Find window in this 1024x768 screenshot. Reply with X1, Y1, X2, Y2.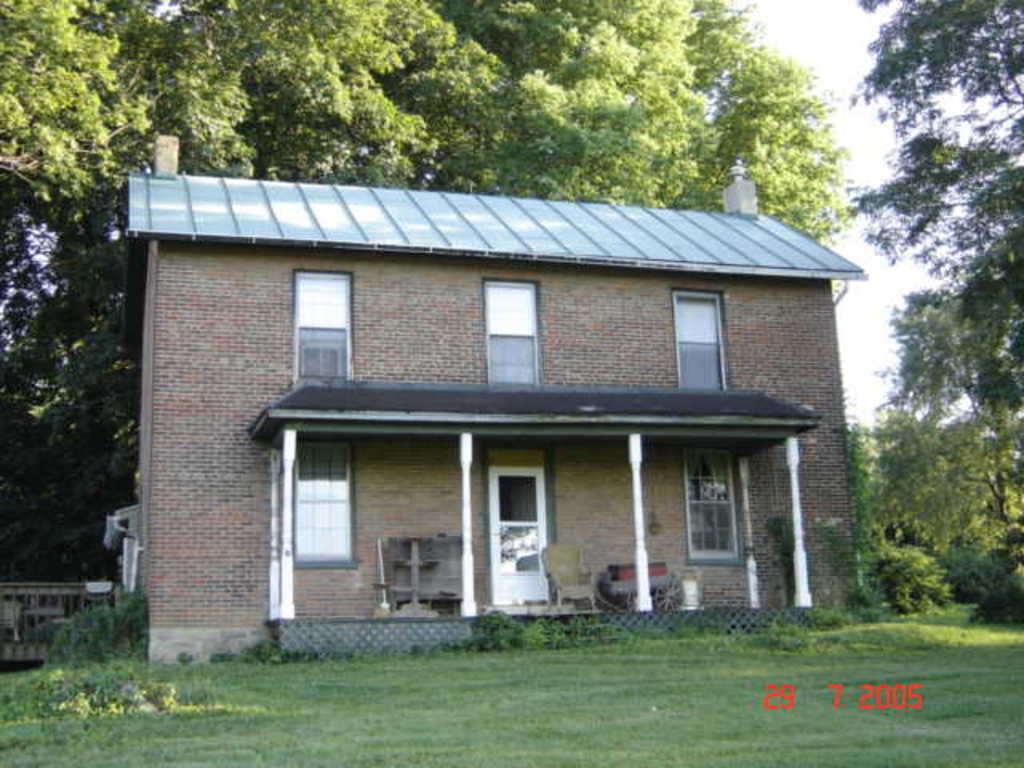
672, 288, 720, 389.
